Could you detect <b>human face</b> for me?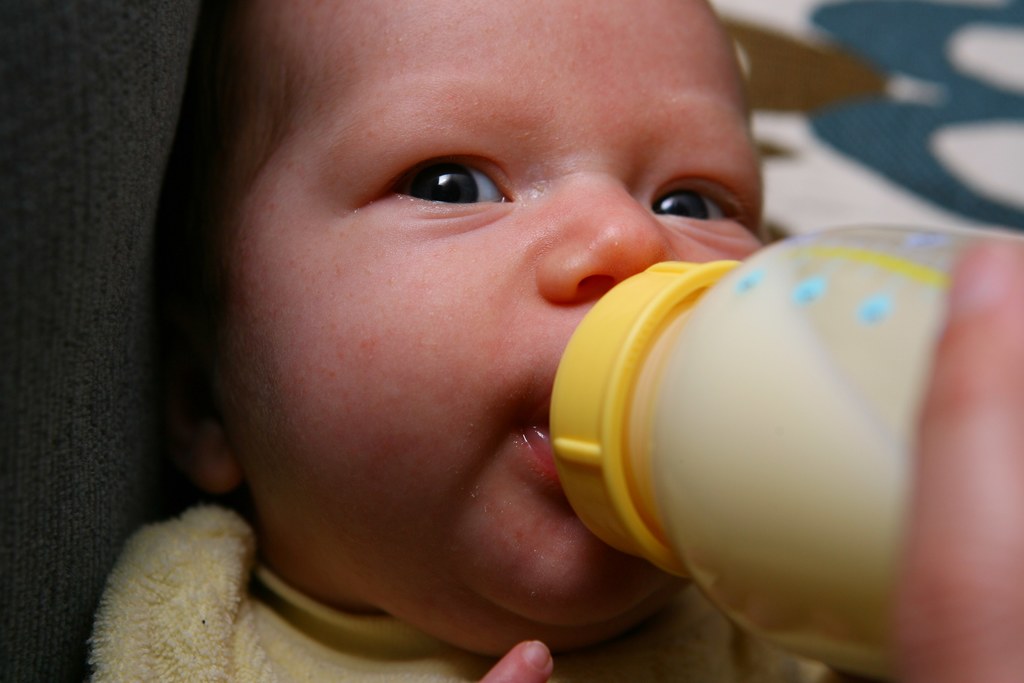
Detection result: [left=172, top=0, right=776, bottom=657].
